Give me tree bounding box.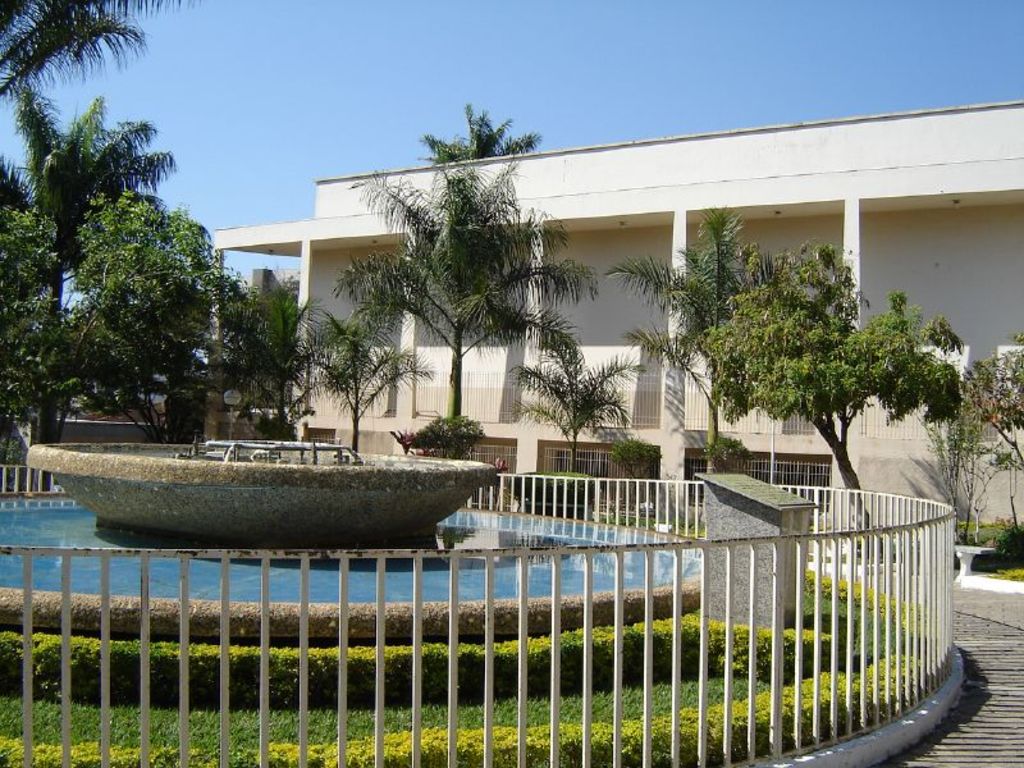
330,143,600,454.
